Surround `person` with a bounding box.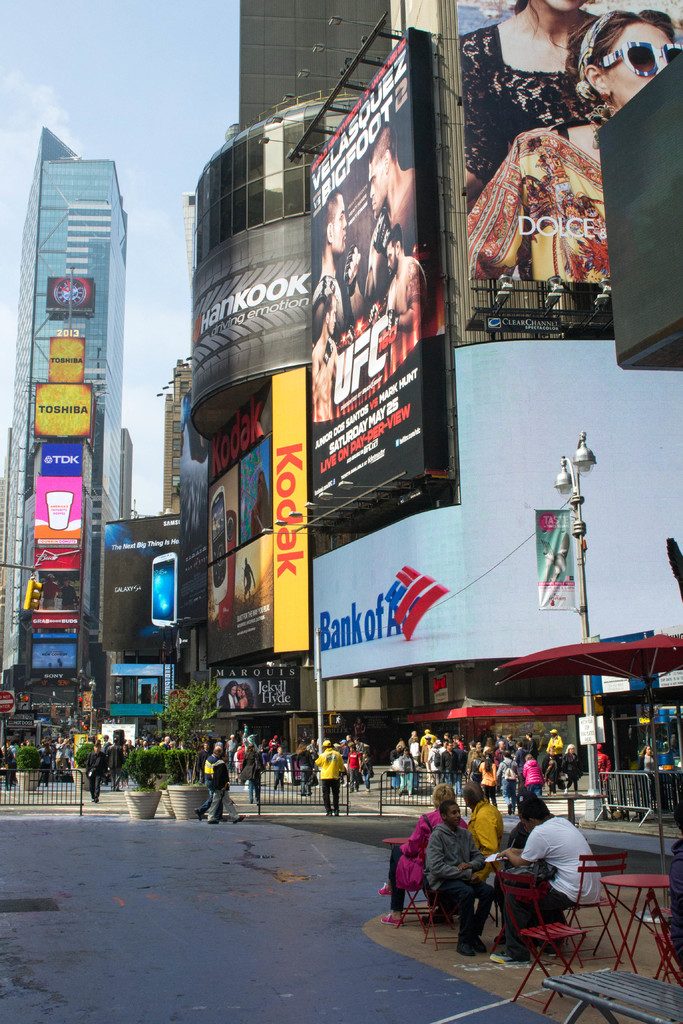
region(502, 809, 554, 877).
